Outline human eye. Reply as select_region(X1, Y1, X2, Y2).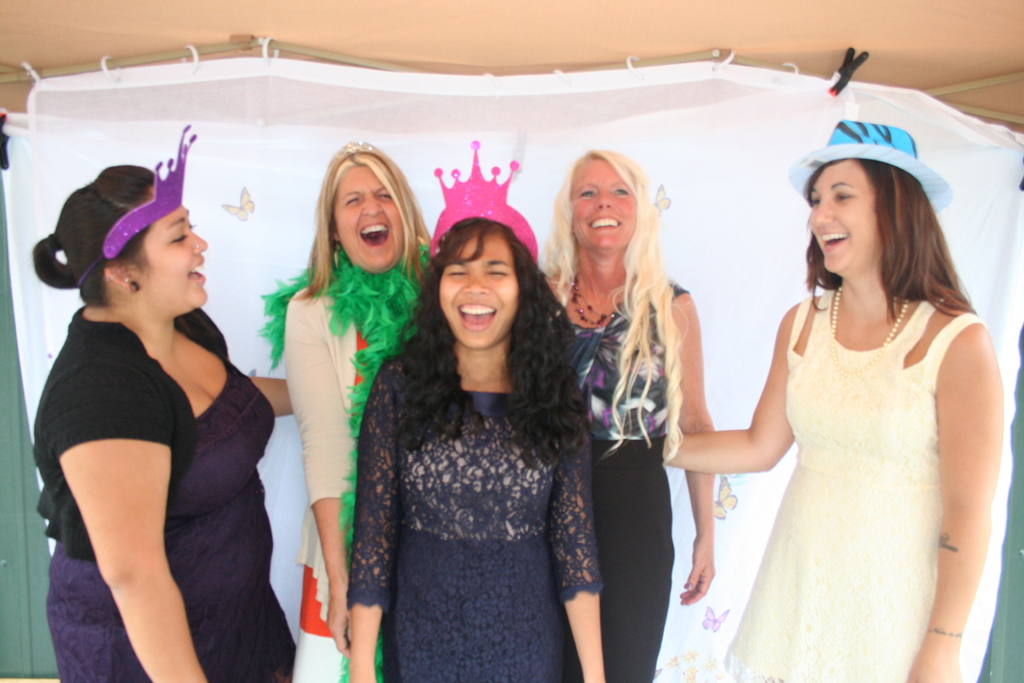
select_region(806, 191, 824, 208).
